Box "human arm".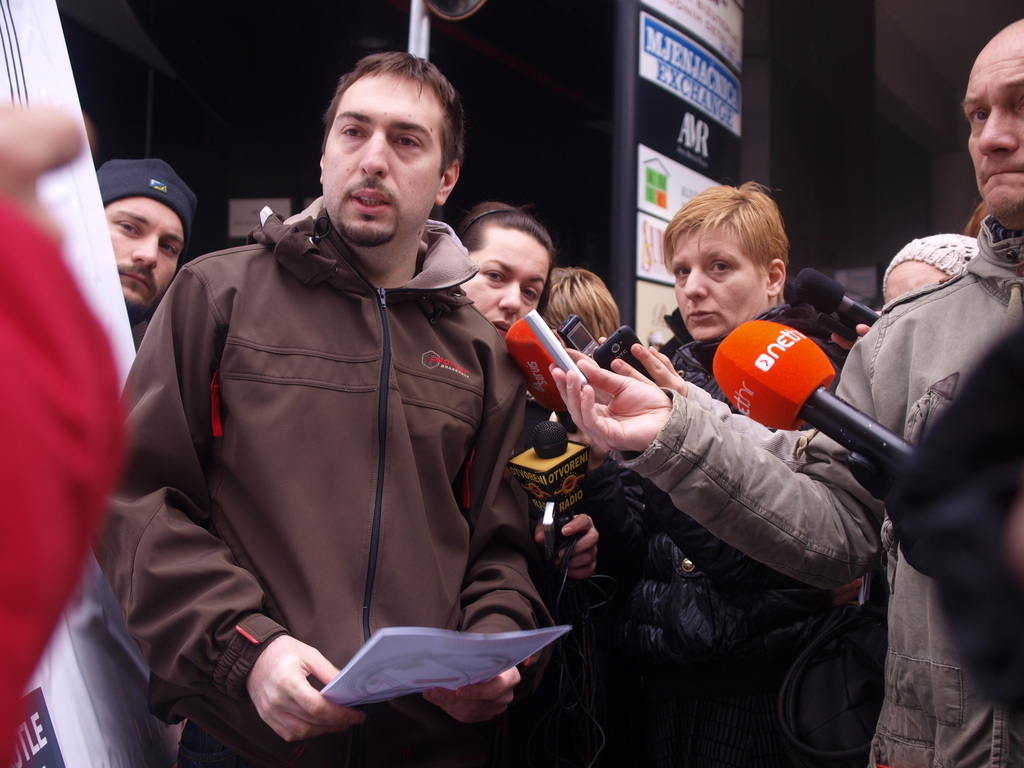
locate(416, 378, 562, 728).
